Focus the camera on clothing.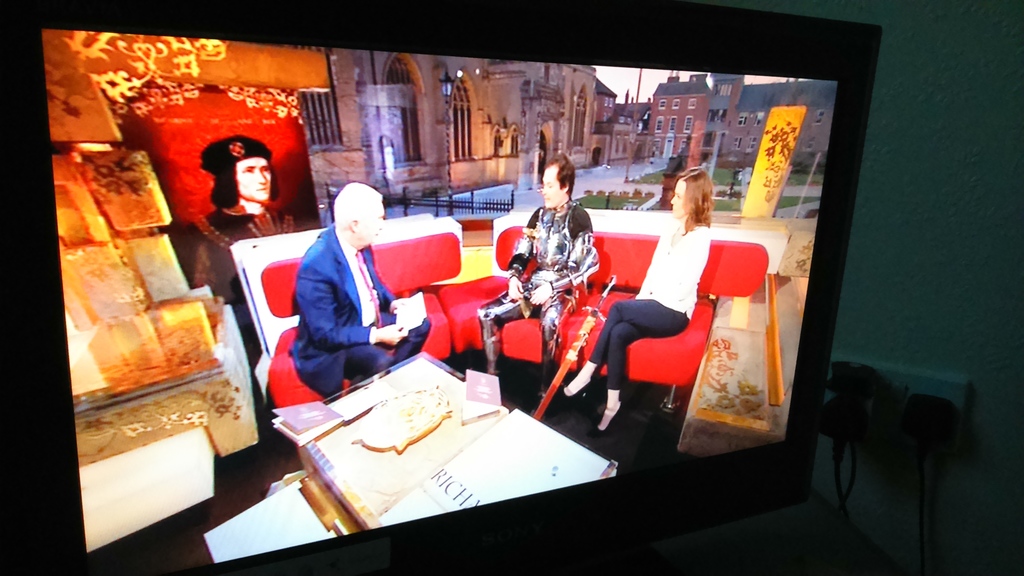
Focus region: locate(272, 206, 394, 405).
